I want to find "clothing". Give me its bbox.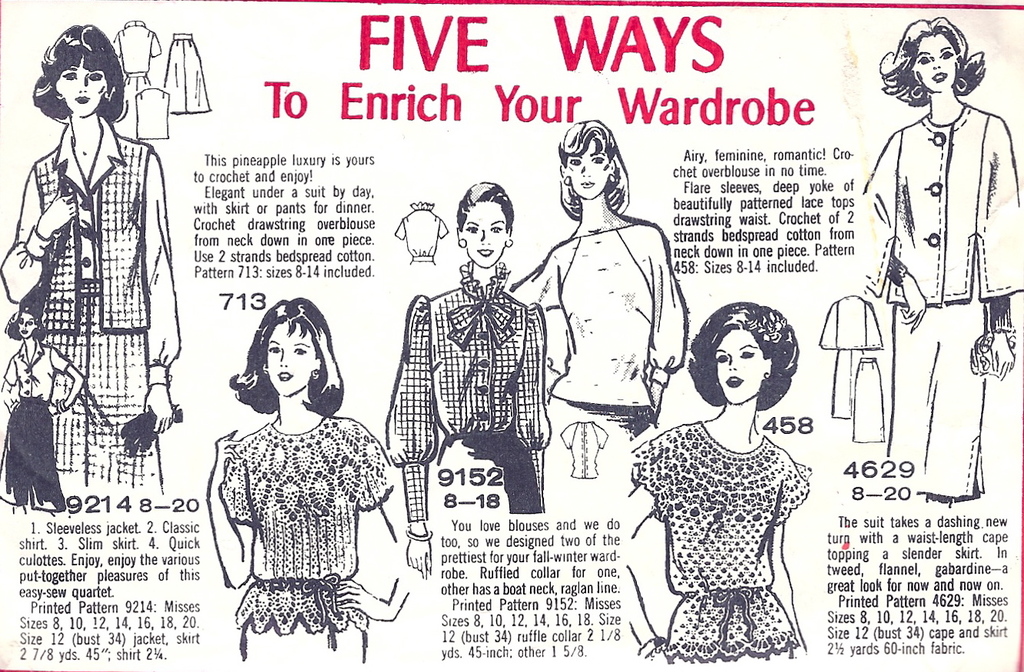
635,425,813,664.
